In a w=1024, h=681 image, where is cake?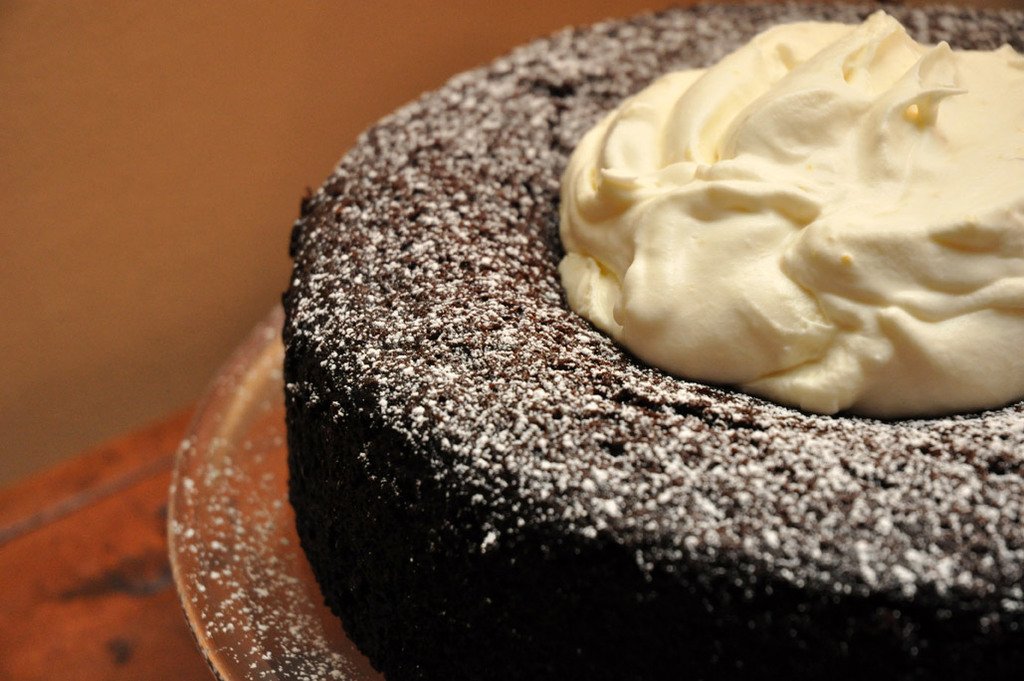
(left=280, top=0, right=1023, bottom=680).
